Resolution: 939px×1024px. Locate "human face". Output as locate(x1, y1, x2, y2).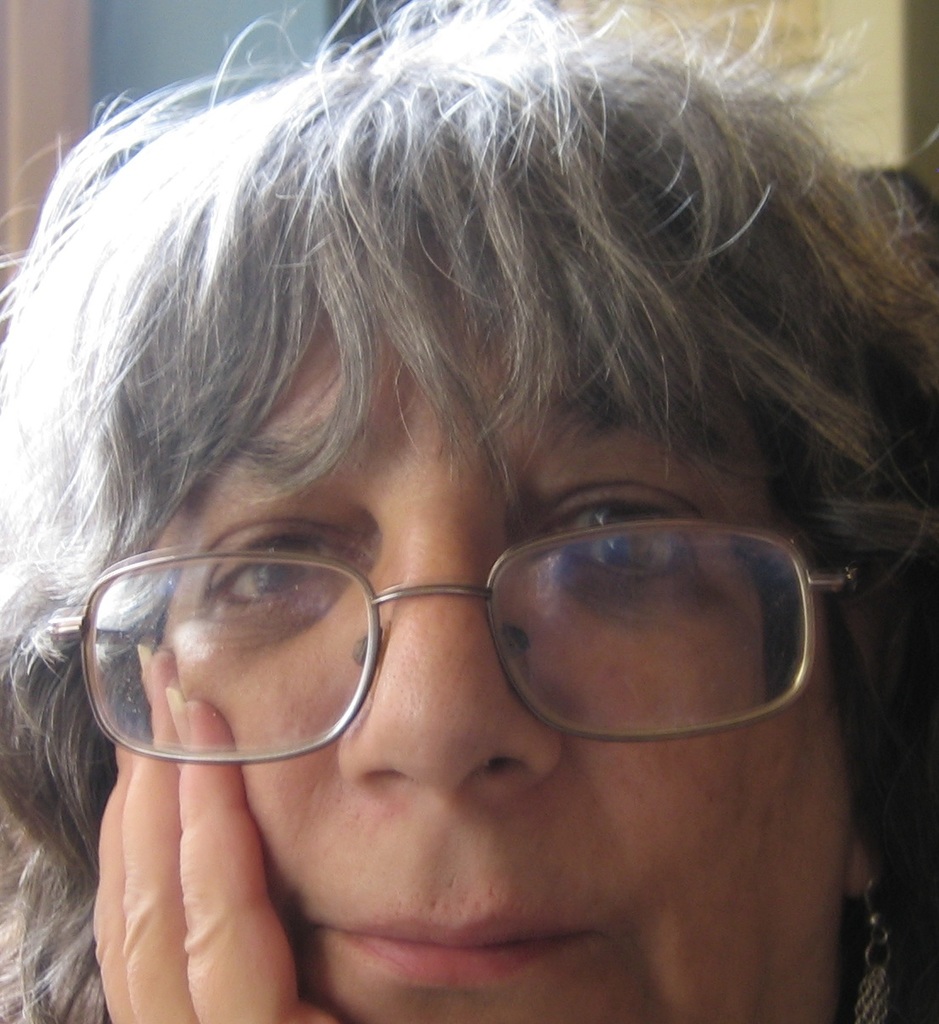
locate(151, 261, 848, 1023).
